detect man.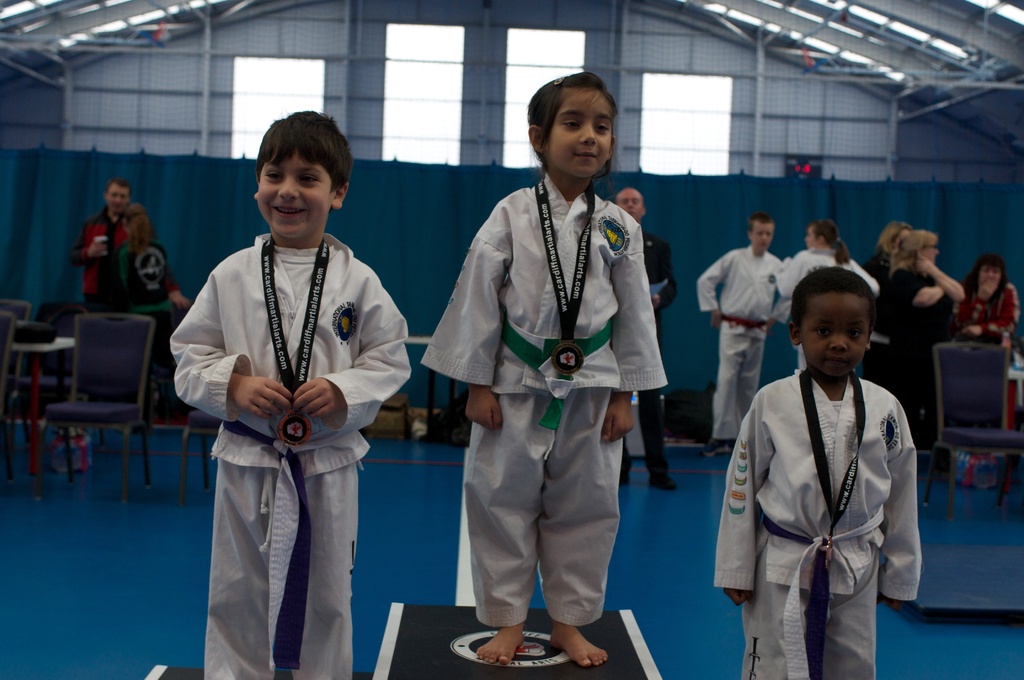
Detected at [617, 184, 683, 495].
